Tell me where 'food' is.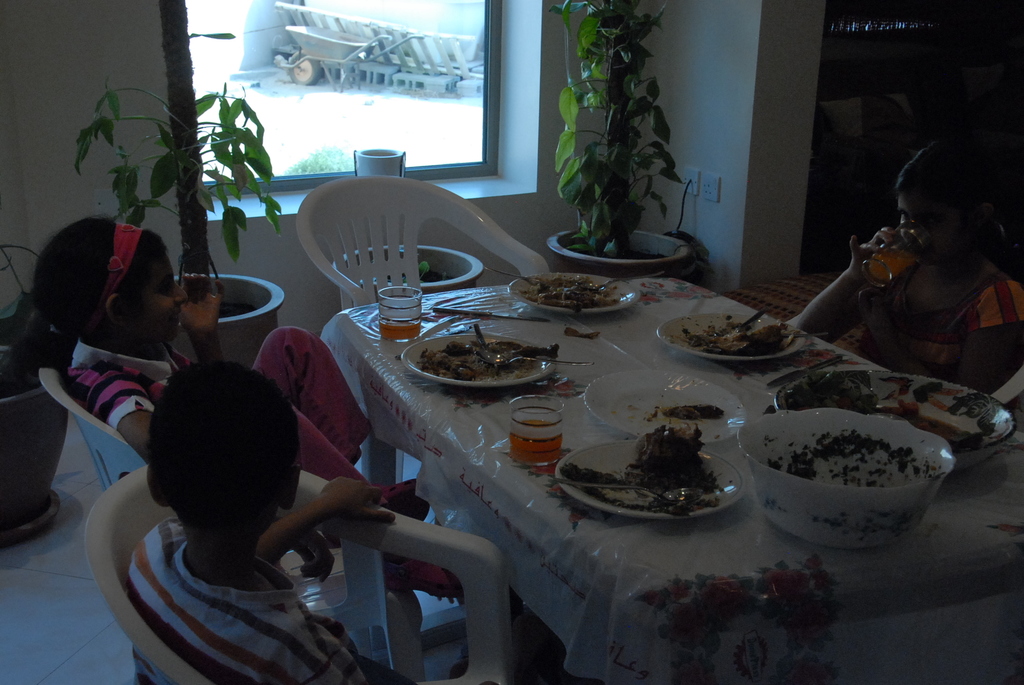
'food' is at 641:401:726:424.
